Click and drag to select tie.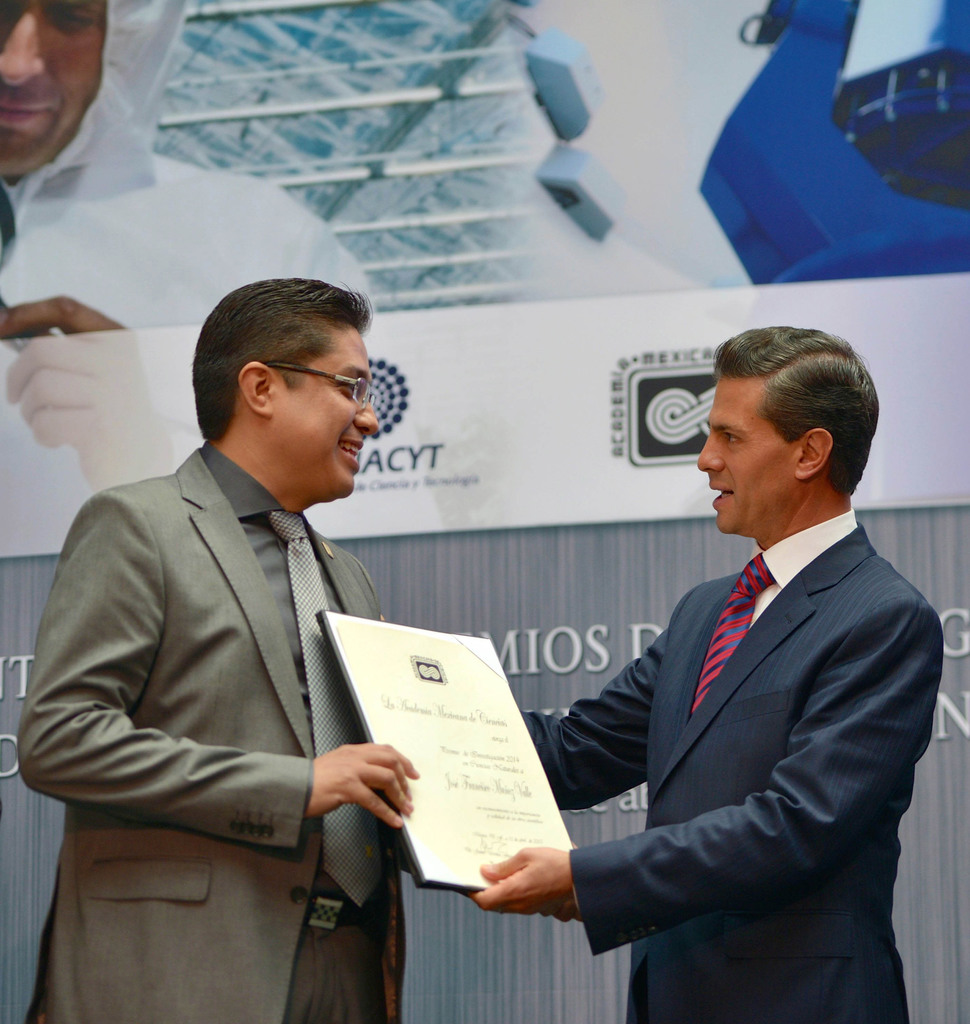
Selection: locate(684, 550, 780, 719).
